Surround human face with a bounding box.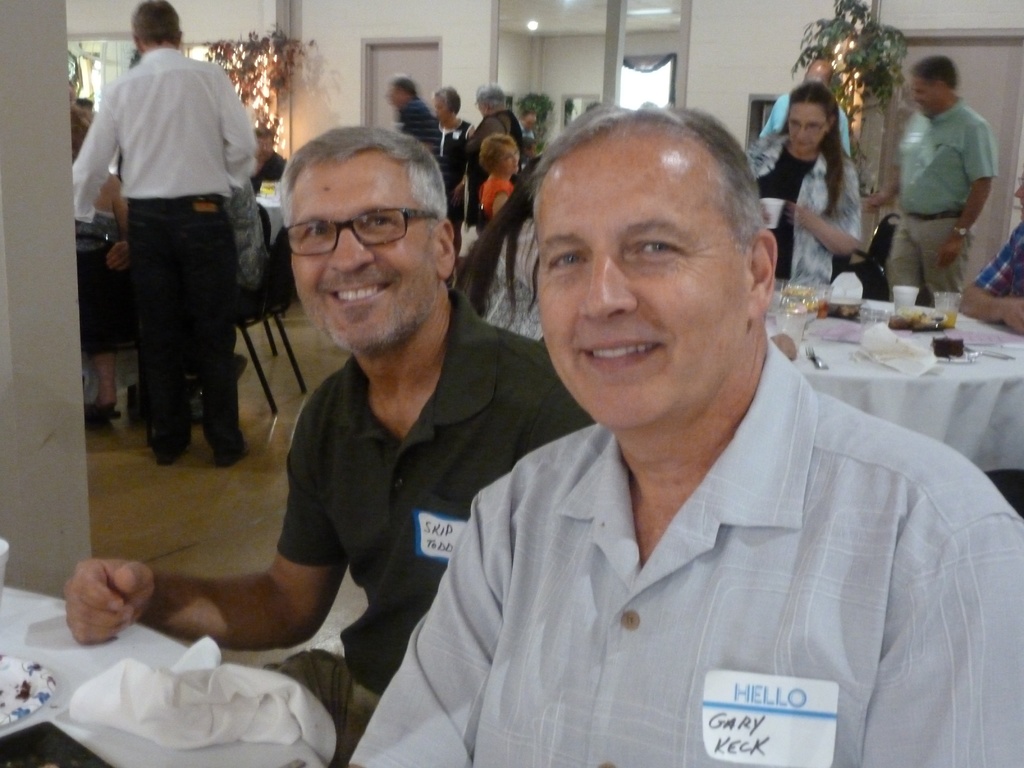
bbox(499, 146, 523, 177).
